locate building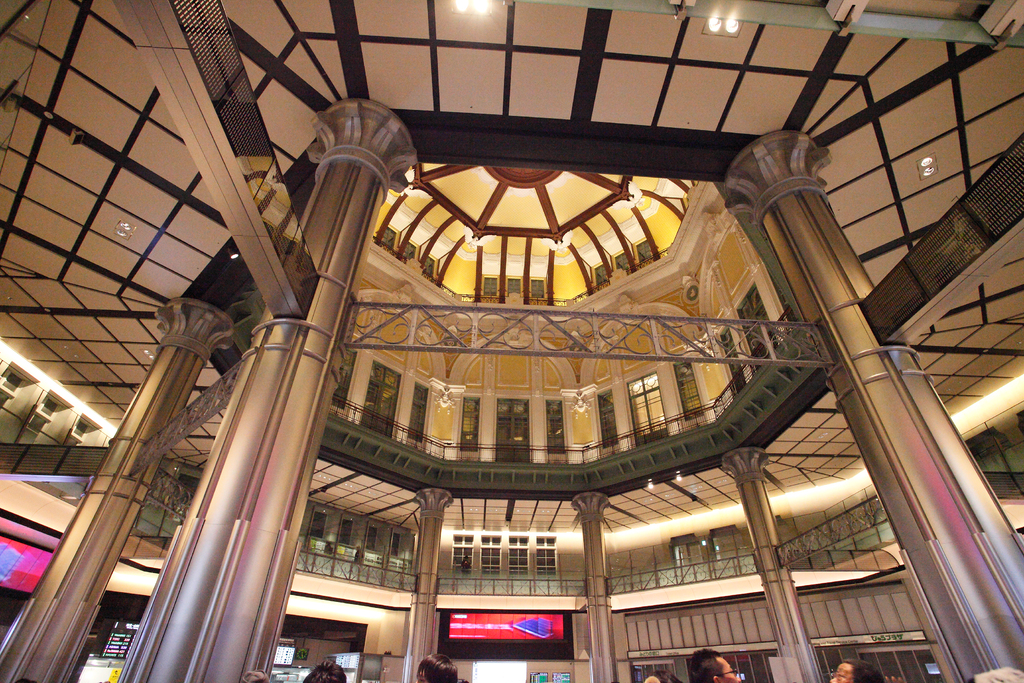
rect(0, 0, 1023, 682)
